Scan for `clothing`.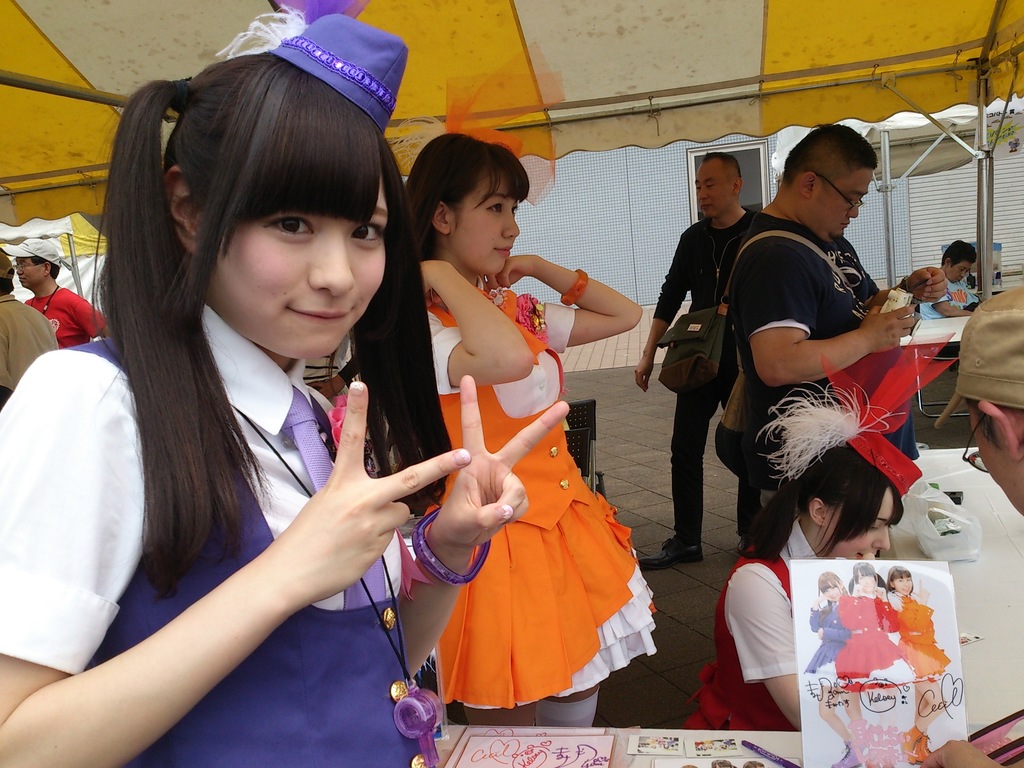
Scan result: (0, 298, 56, 409).
